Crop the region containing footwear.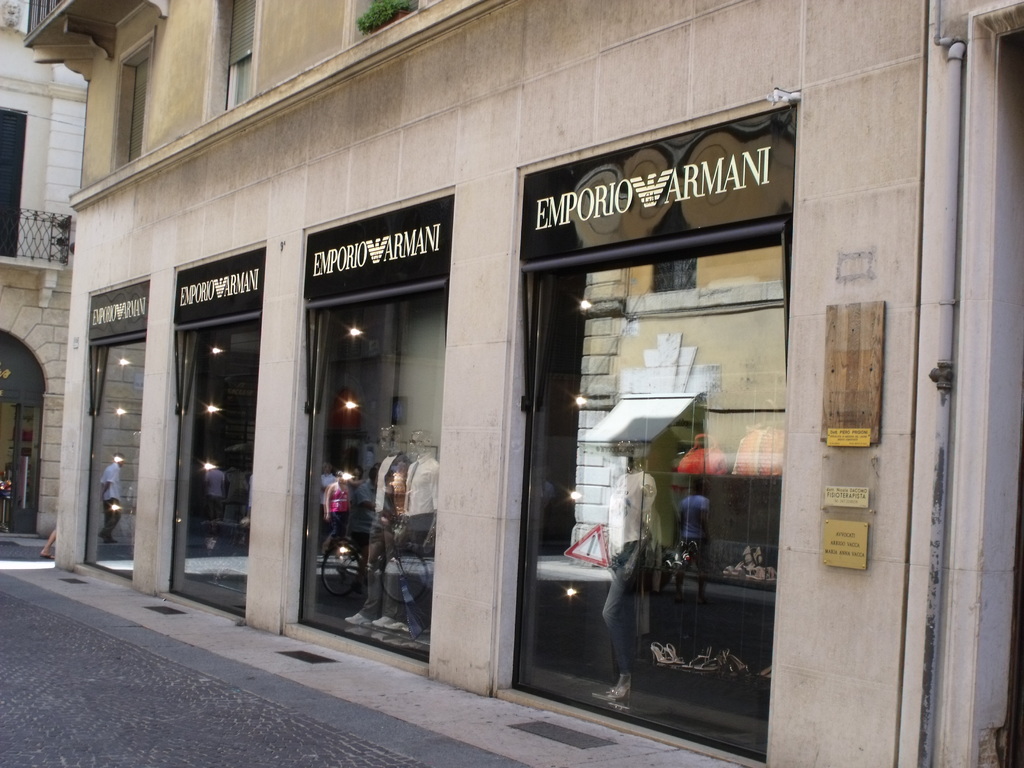
Crop region: 388, 621, 405, 630.
